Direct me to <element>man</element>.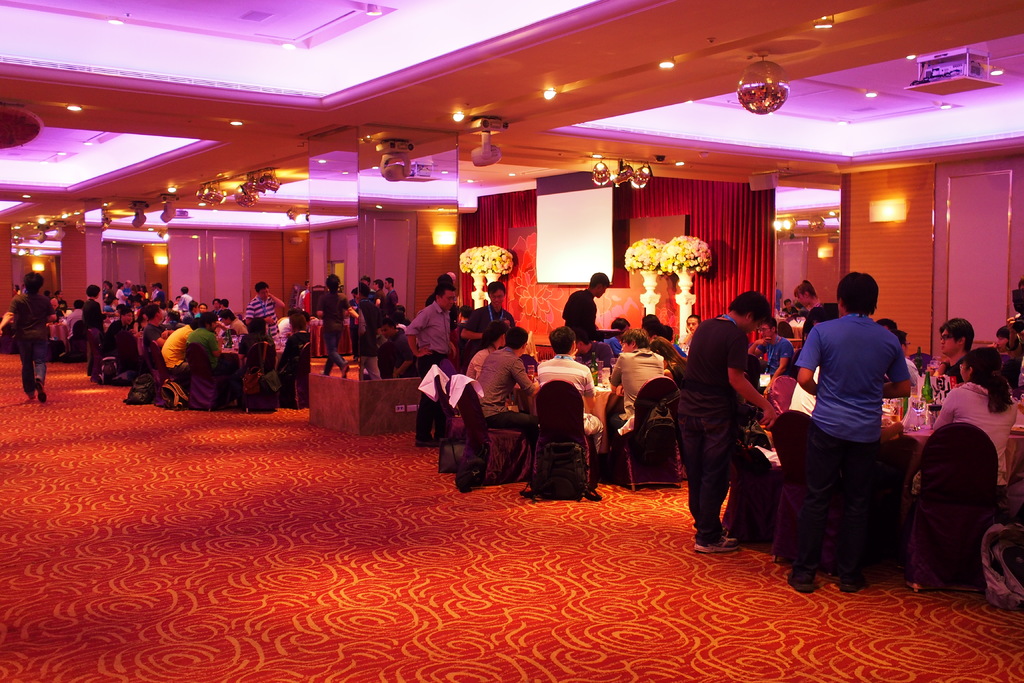
Direction: bbox=[927, 318, 975, 392].
